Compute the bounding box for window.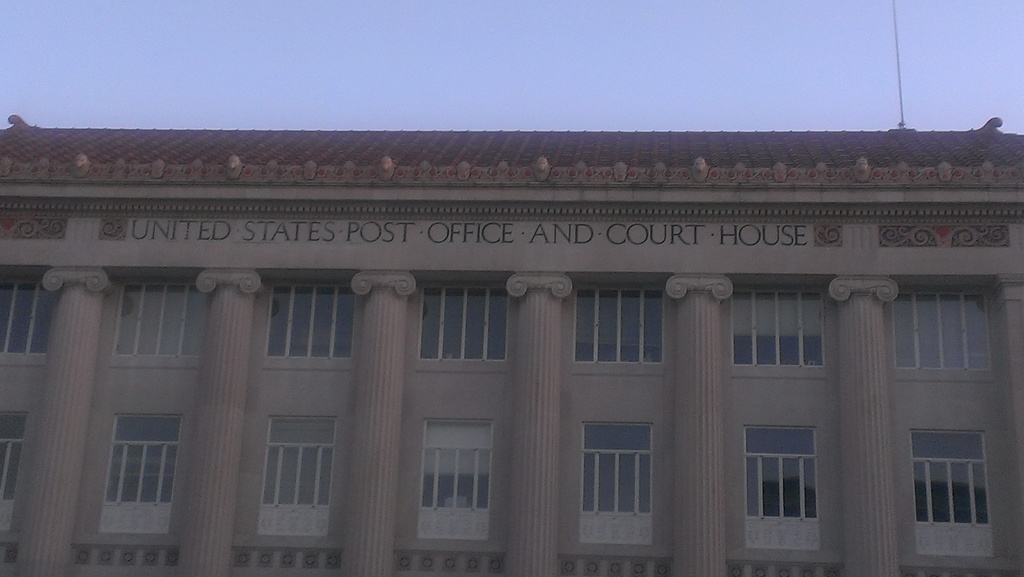
x1=575 y1=287 x2=668 y2=367.
